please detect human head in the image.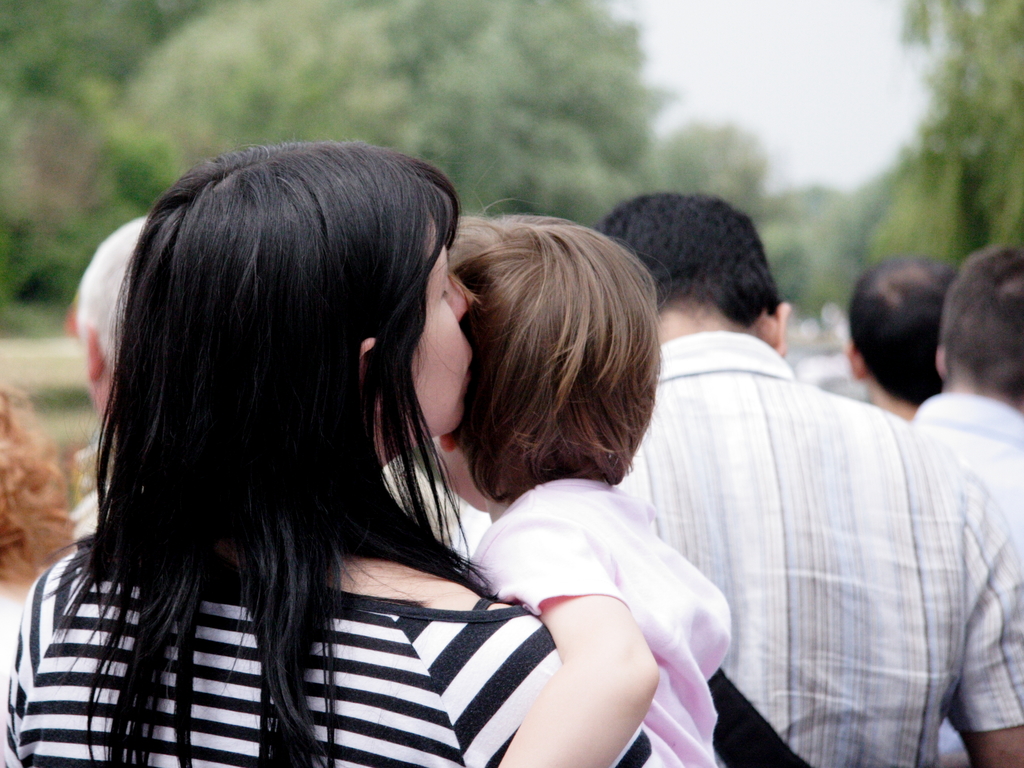
[842,253,957,420].
